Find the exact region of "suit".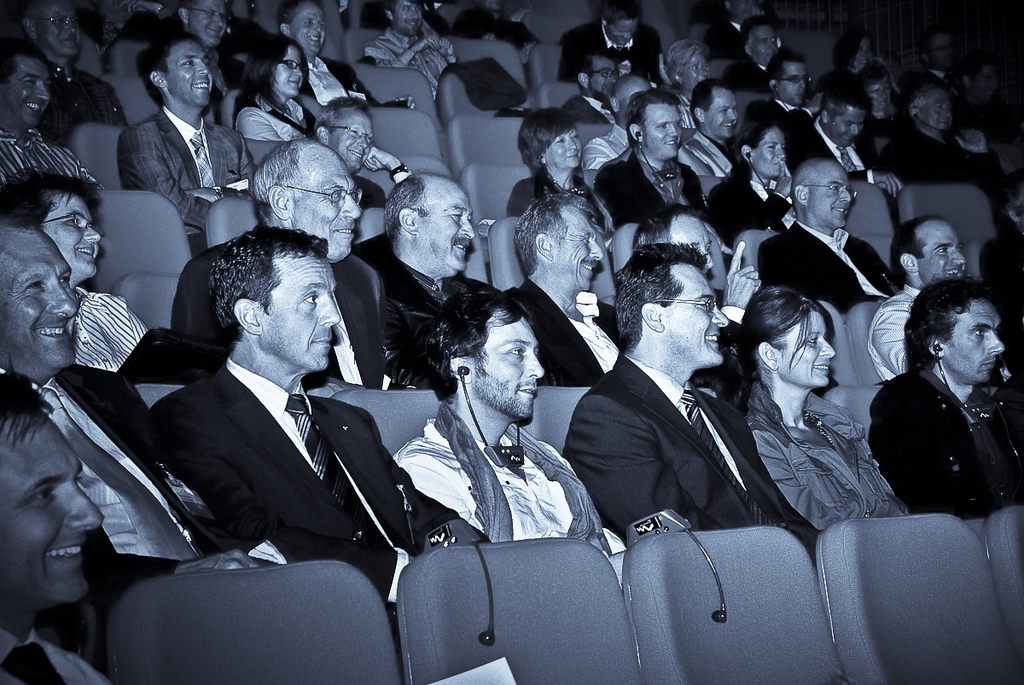
Exact region: 503:277:625:386.
